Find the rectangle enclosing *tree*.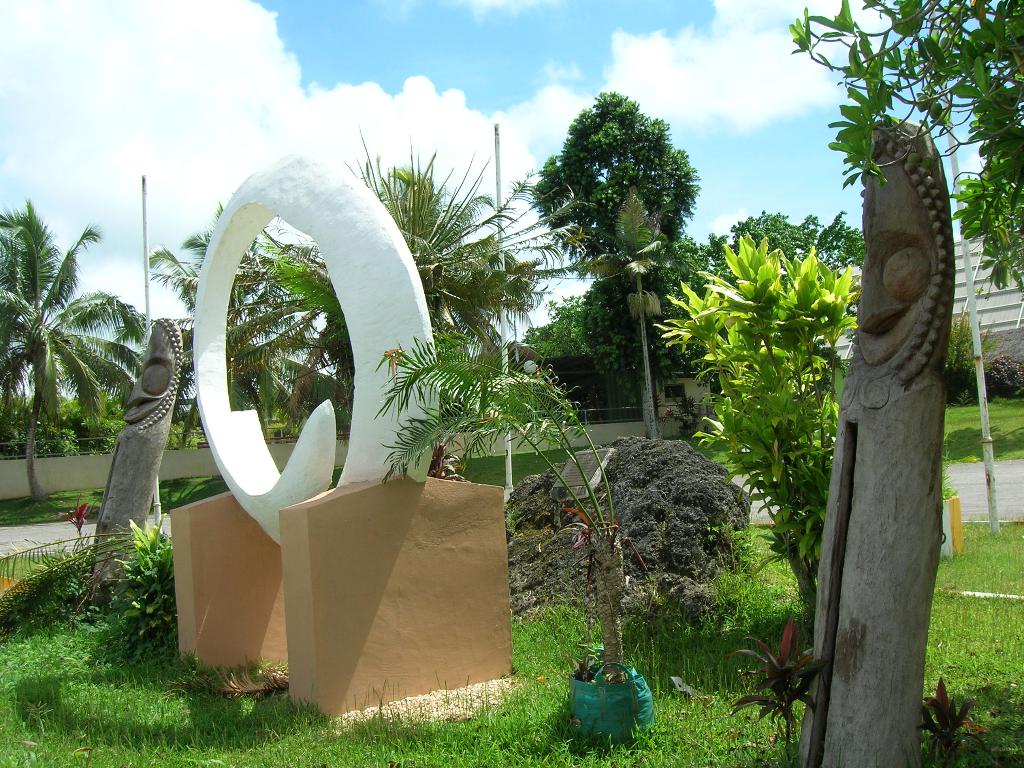
[left=140, top=205, right=328, bottom=446].
